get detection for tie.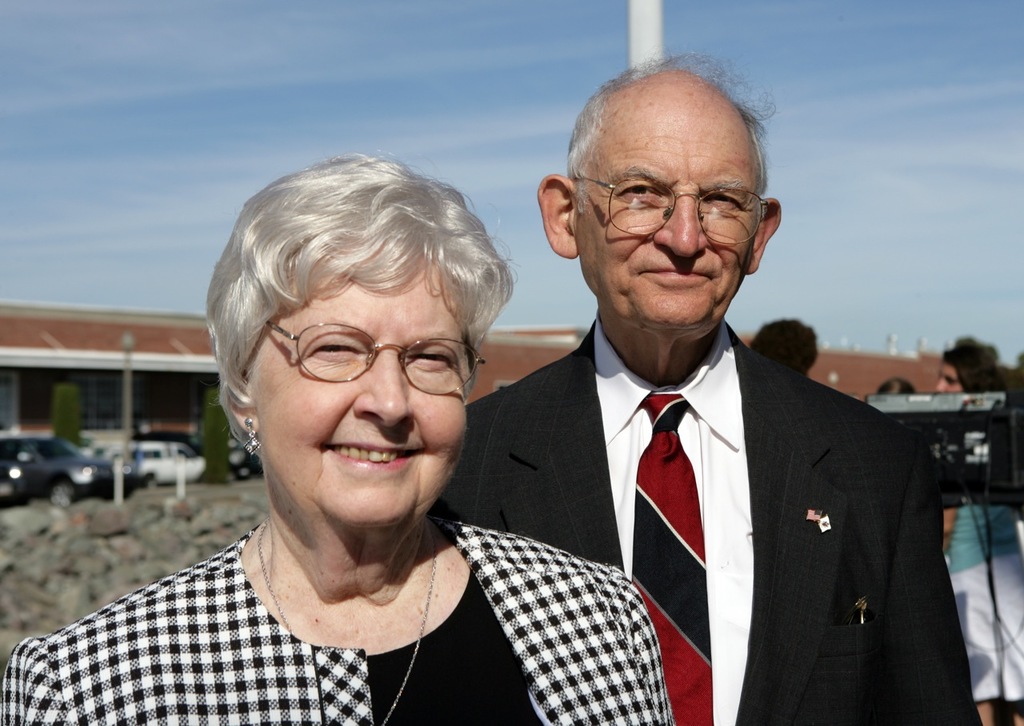
Detection: x1=630 y1=392 x2=714 y2=725.
